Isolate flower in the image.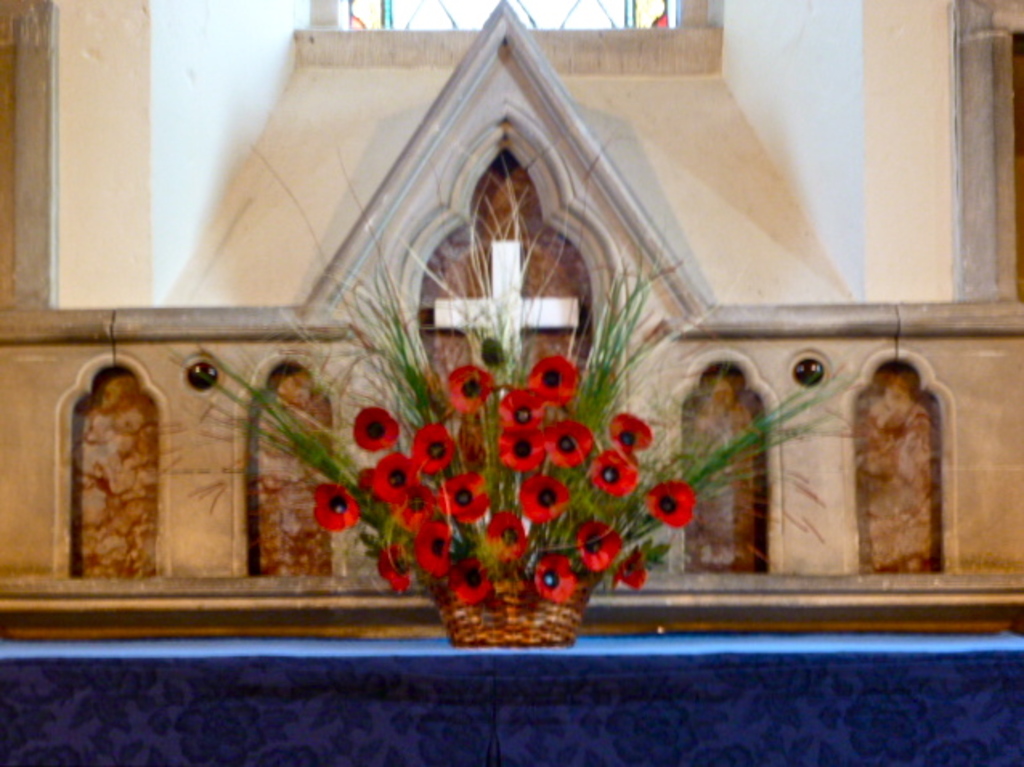
Isolated region: {"x1": 618, "y1": 549, "x2": 647, "y2": 594}.
